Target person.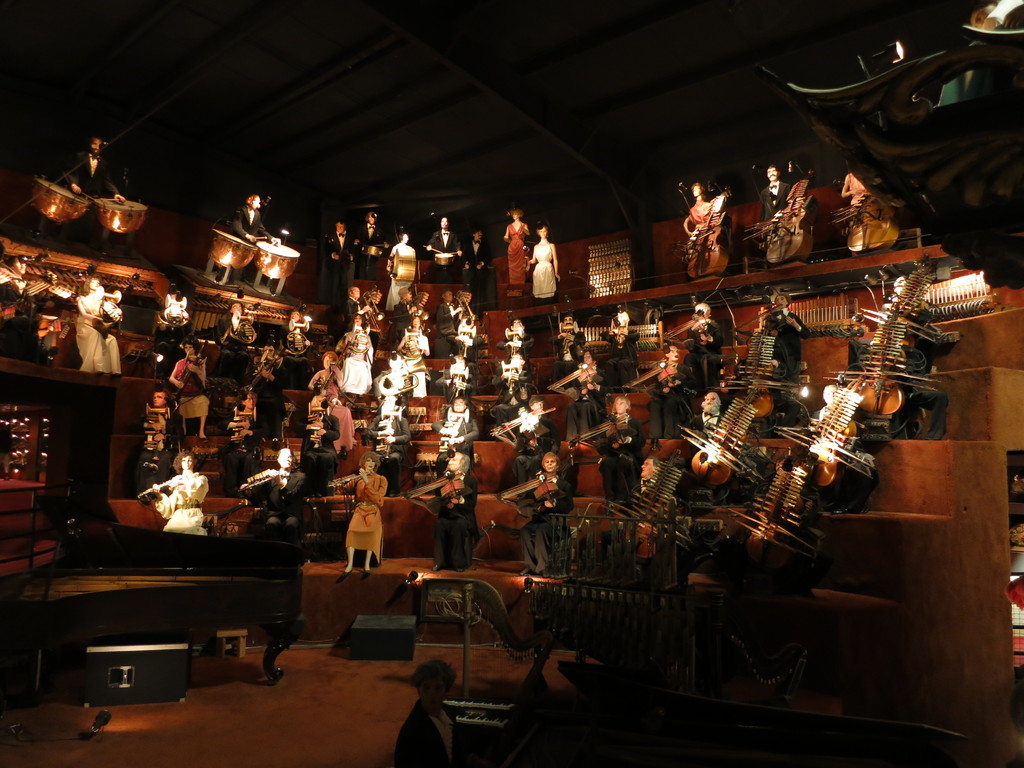
Target region: 164,337,213,440.
